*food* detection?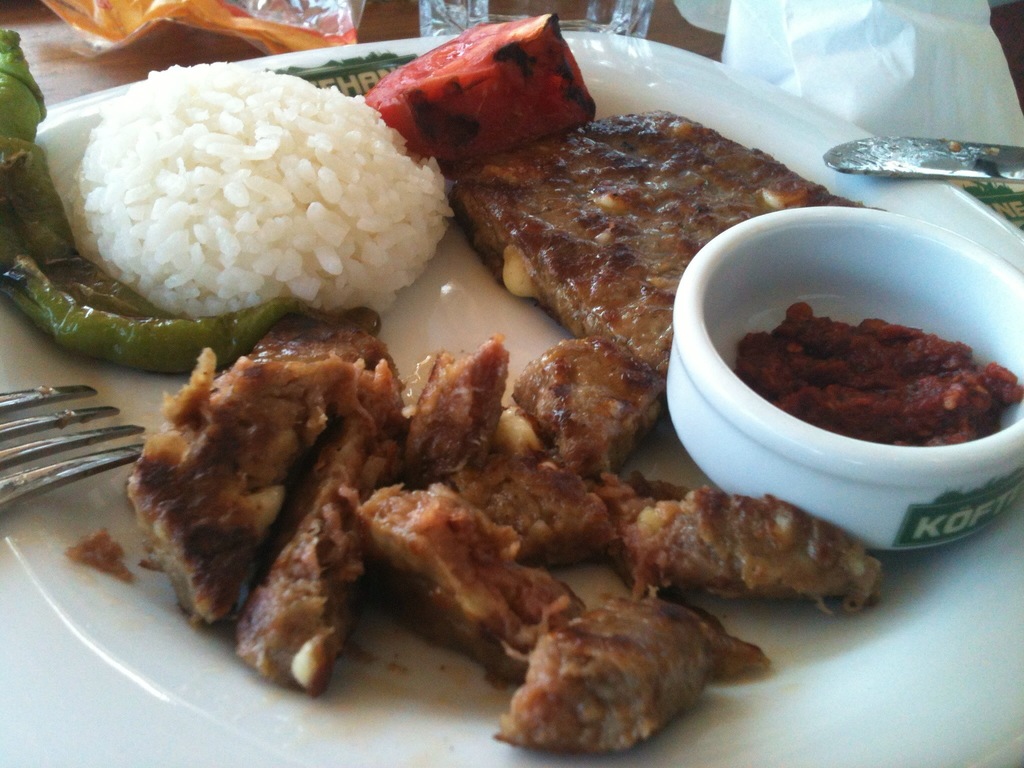
box=[738, 303, 1023, 447]
